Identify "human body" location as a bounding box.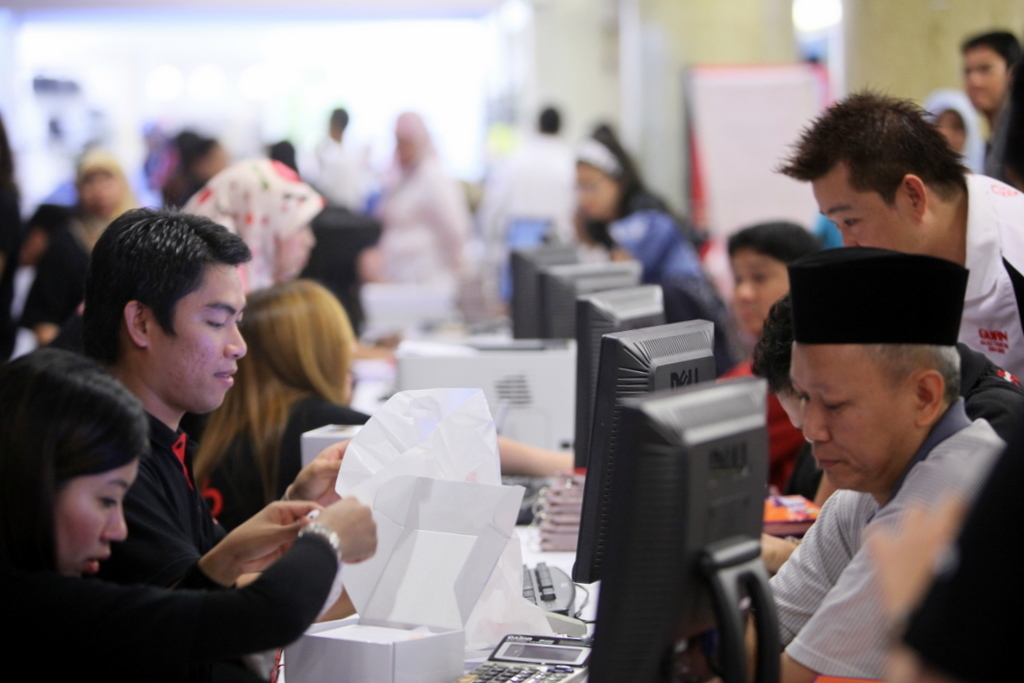
BBox(14, 203, 126, 333).
